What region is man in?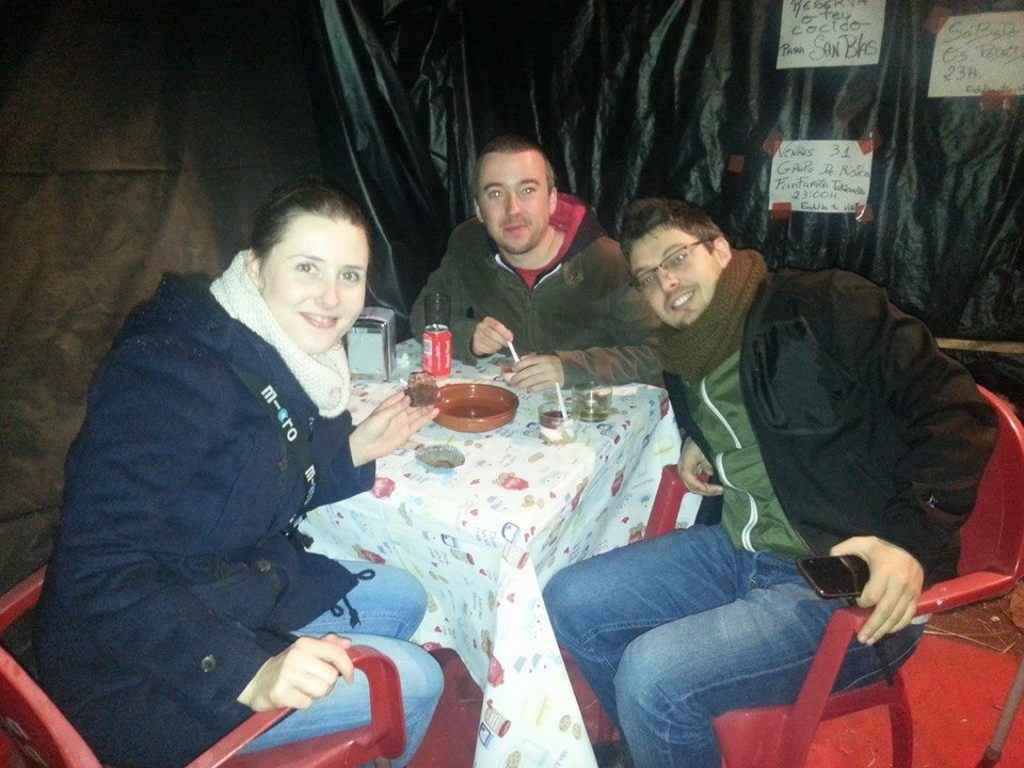
select_region(404, 129, 671, 397).
